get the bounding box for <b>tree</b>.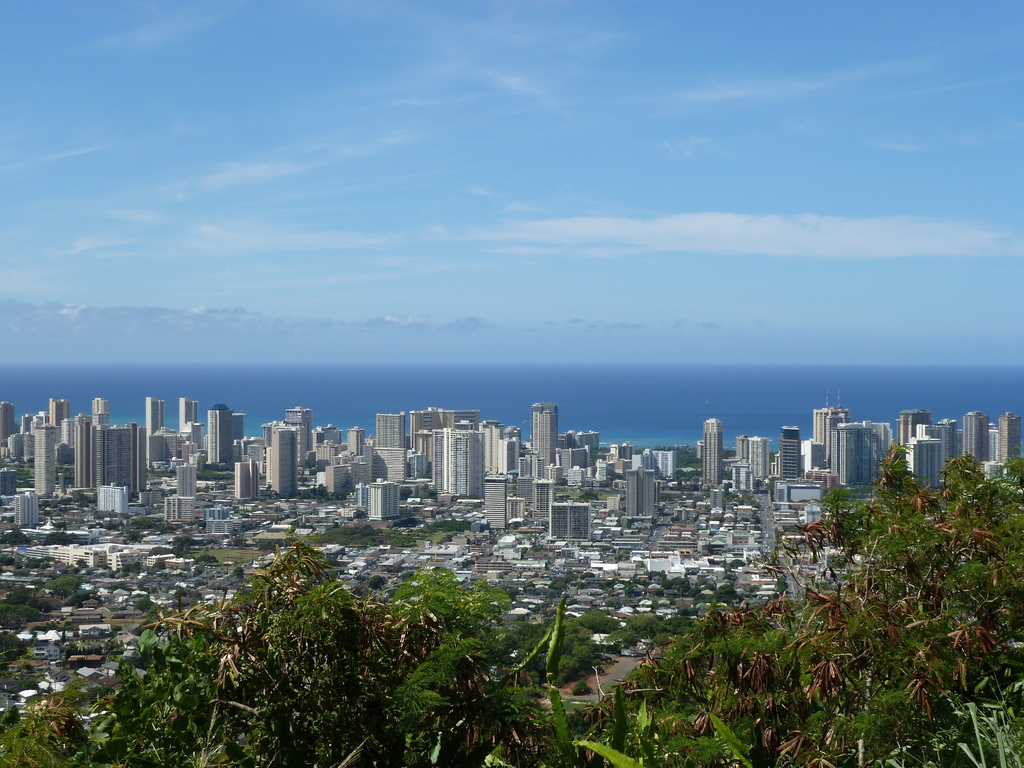
locate(578, 614, 619, 634).
